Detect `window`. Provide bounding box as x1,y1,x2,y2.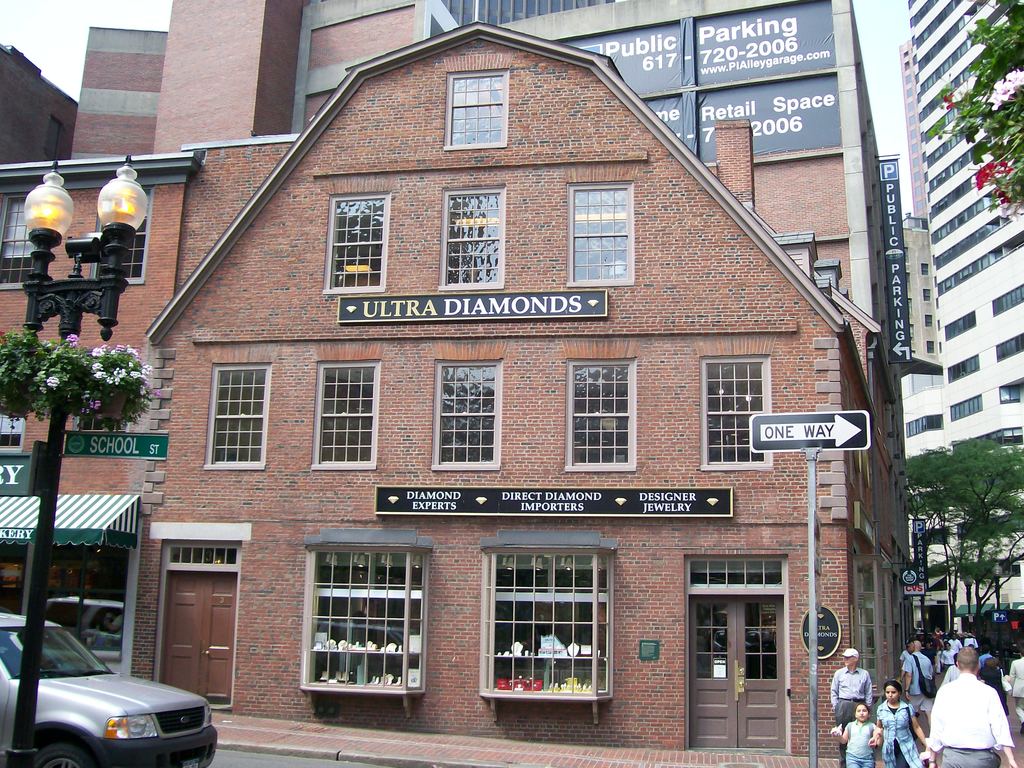
952,394,982,420.
